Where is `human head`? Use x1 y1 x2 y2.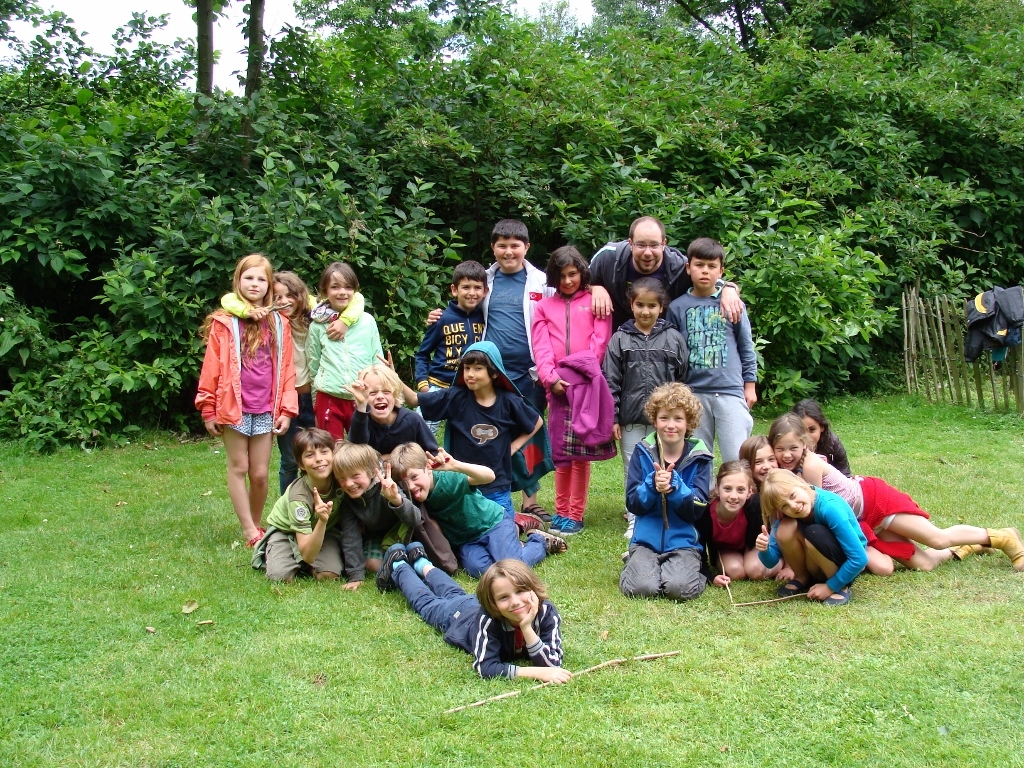
475 558 540 621.
